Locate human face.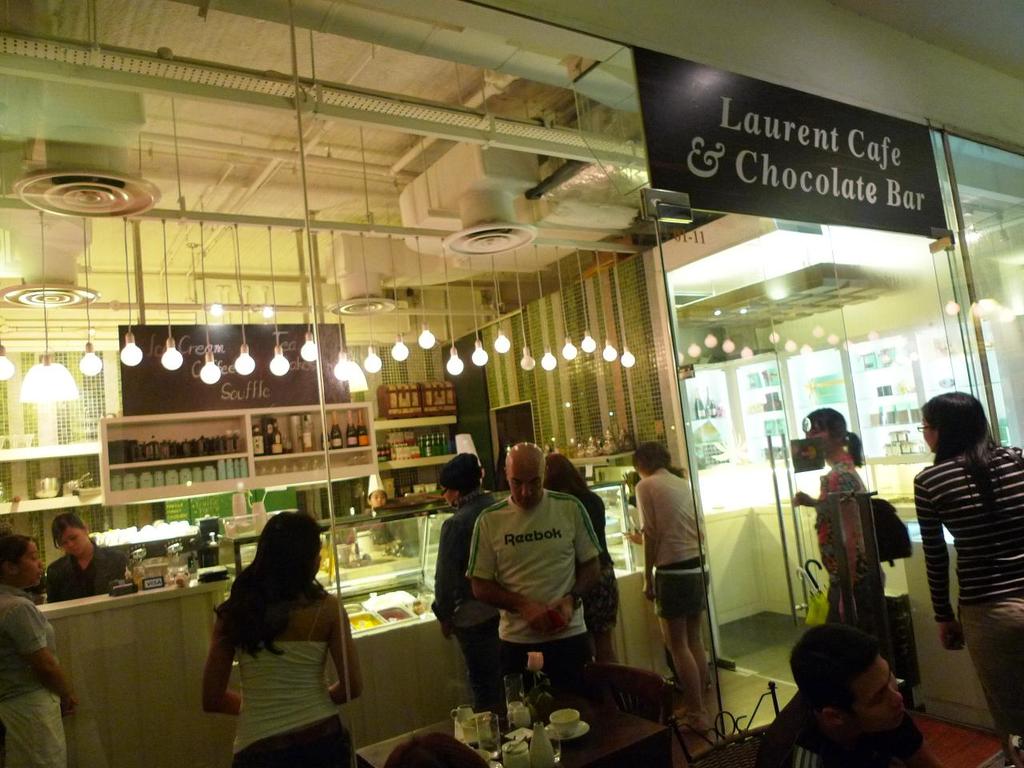
Bounding box: region(312, 542, 323, 580).
